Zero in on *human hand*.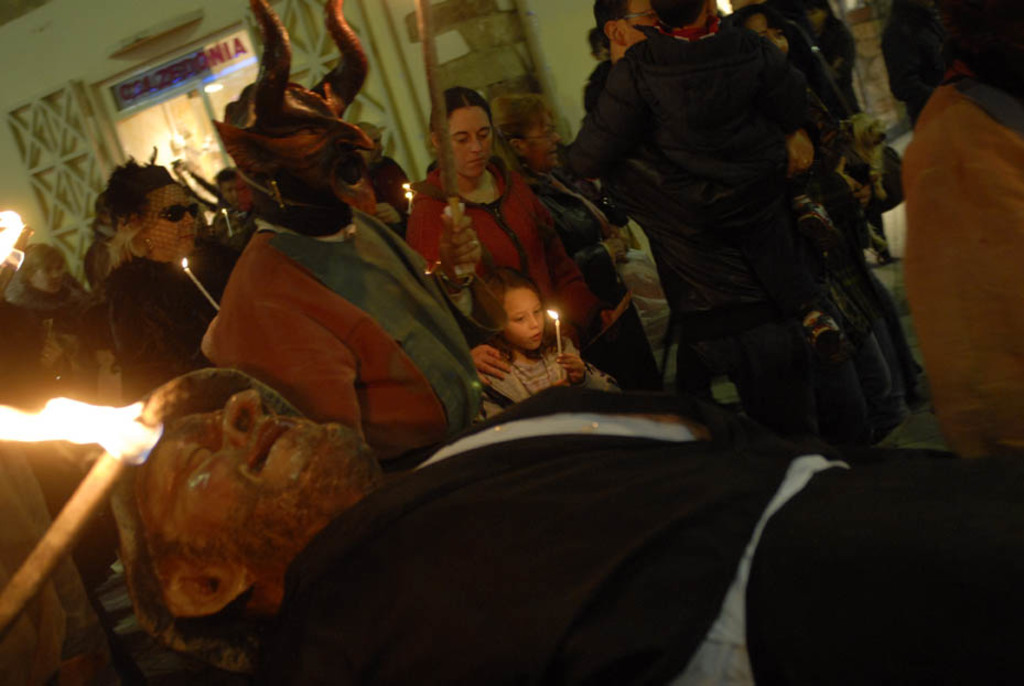
Zeroed in: <box>603,234,625,259</box>.
